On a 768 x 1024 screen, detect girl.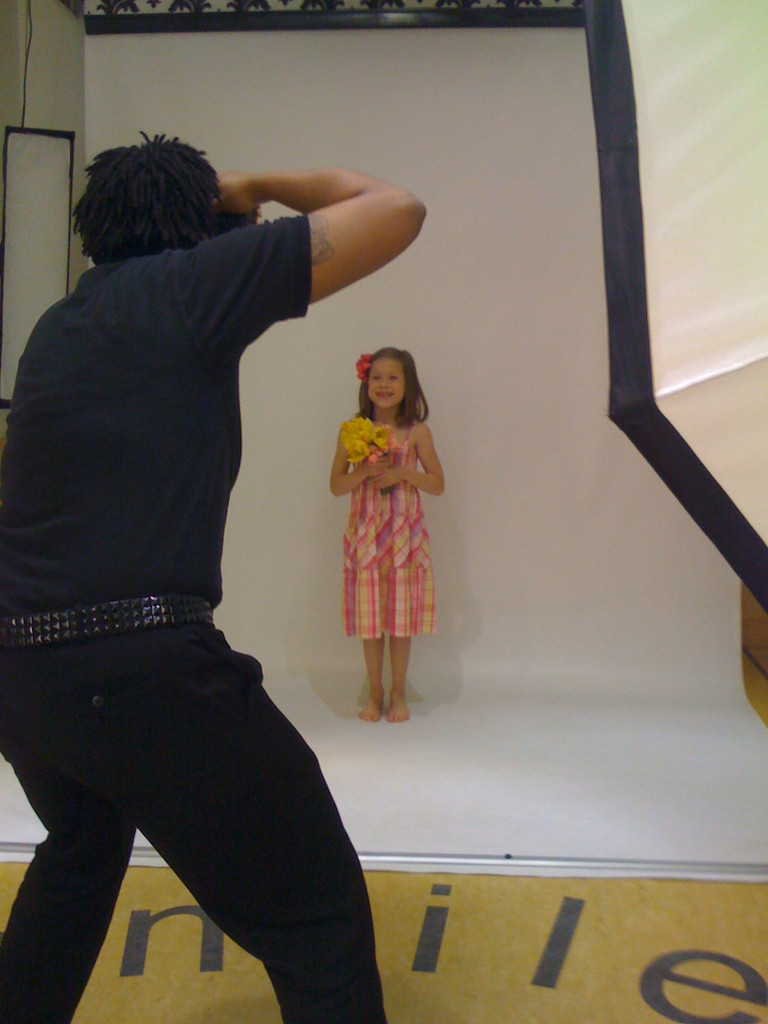
[320,344,450,731].
